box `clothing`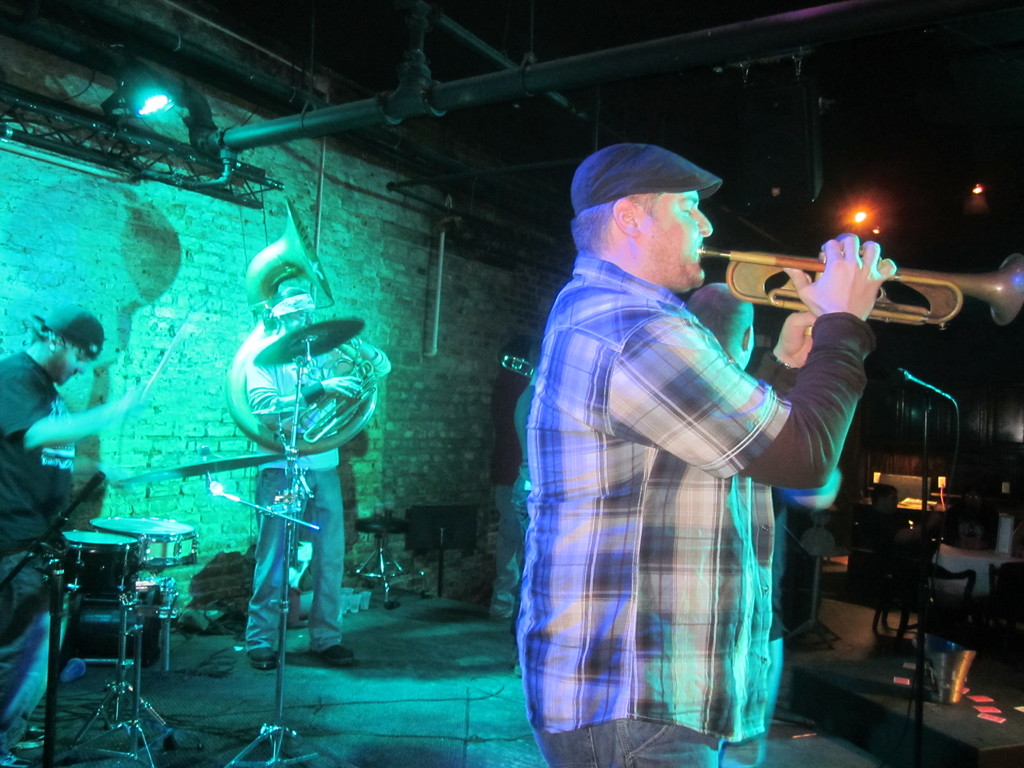
516:243:878:767
